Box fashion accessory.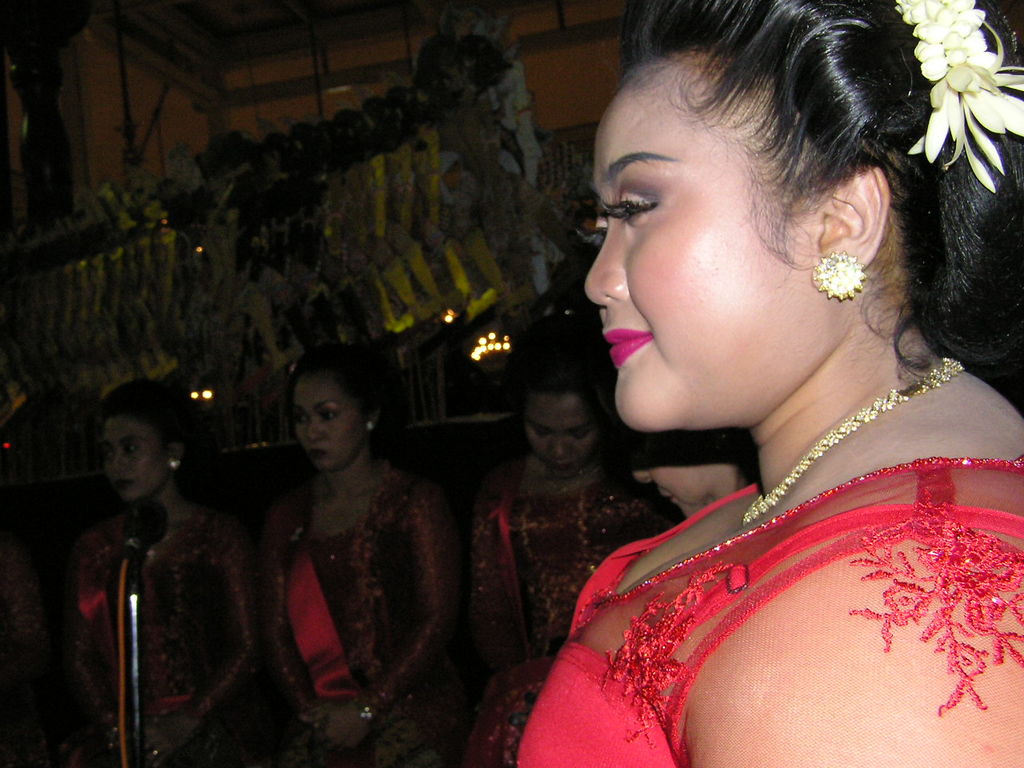
(166, 462, 178, 470).
